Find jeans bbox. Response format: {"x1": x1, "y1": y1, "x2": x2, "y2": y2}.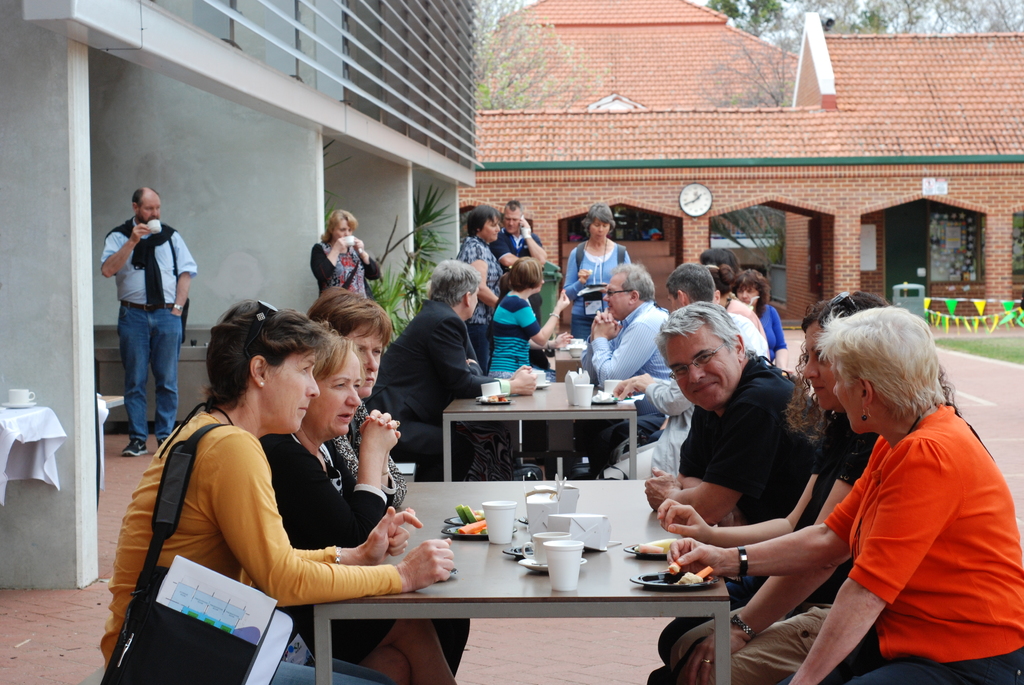
{"x1": 775, "y1": 647, "x2": 1023, "y2": 684}.
